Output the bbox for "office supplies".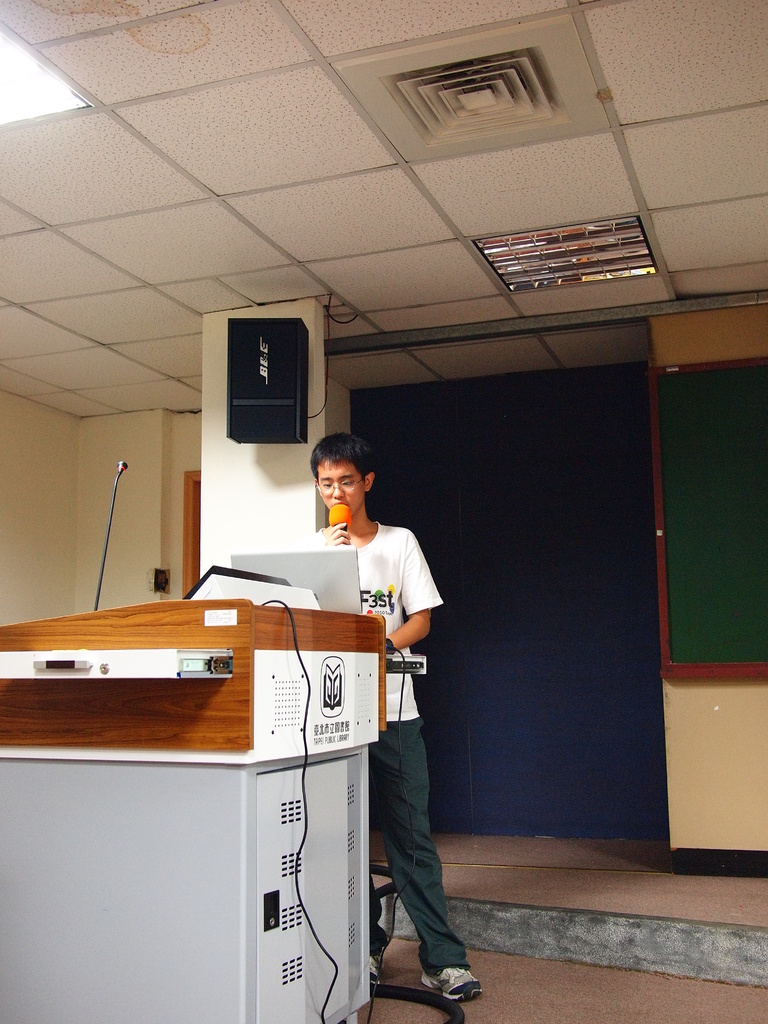
bbox(185, 577, 320, 600).
